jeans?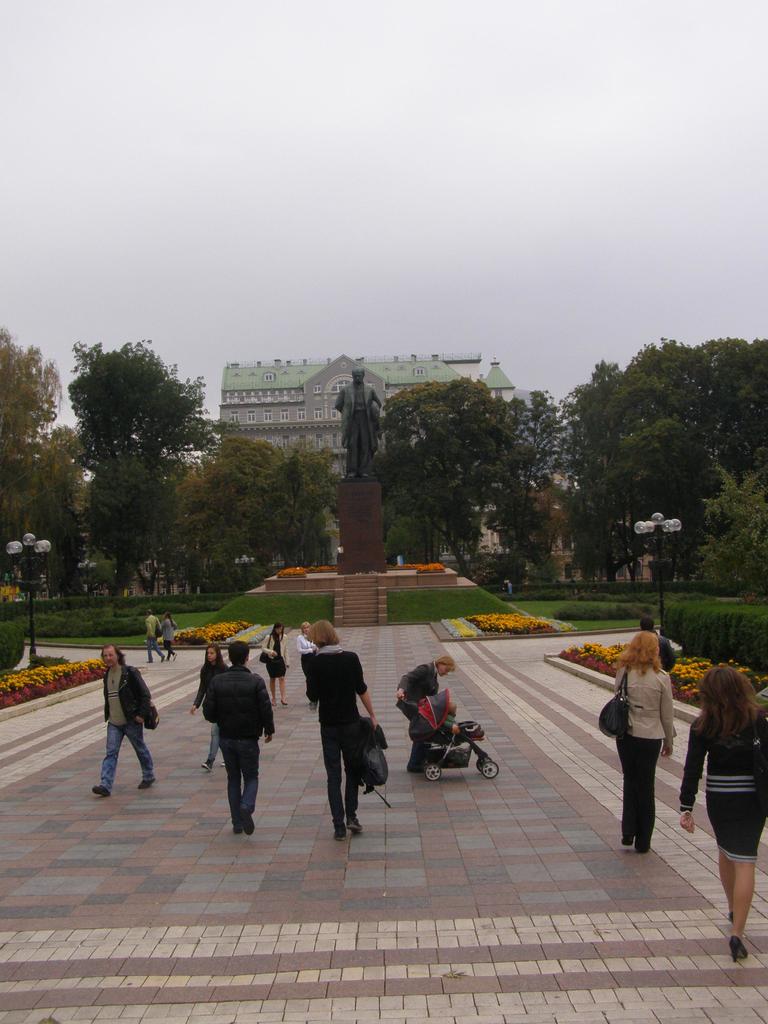
408, 742, 431, 771
